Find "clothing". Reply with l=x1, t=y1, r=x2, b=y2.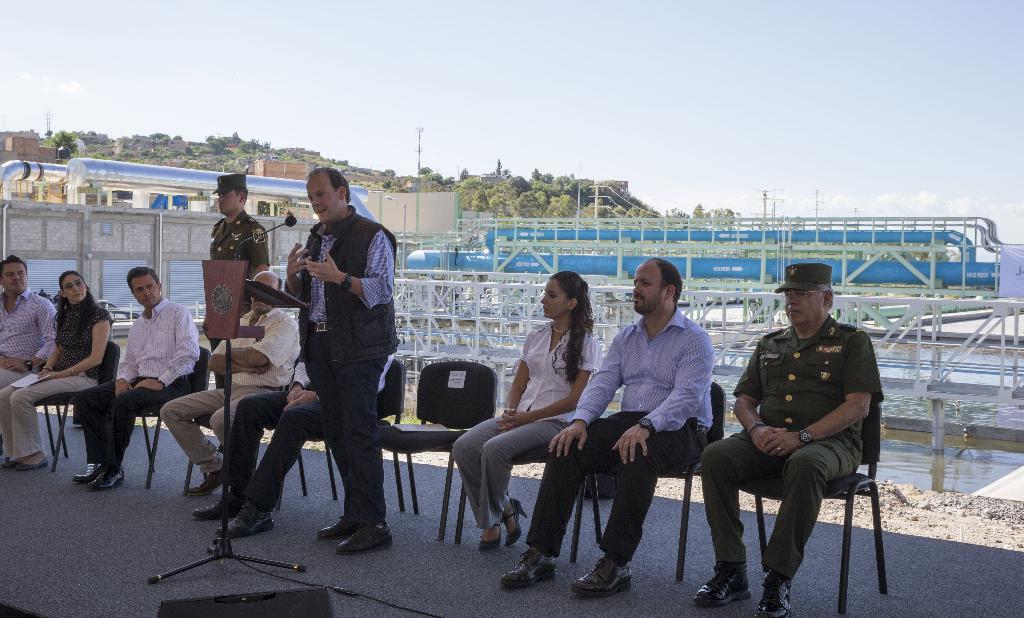
l=77, t=292, r=198, b=466.
